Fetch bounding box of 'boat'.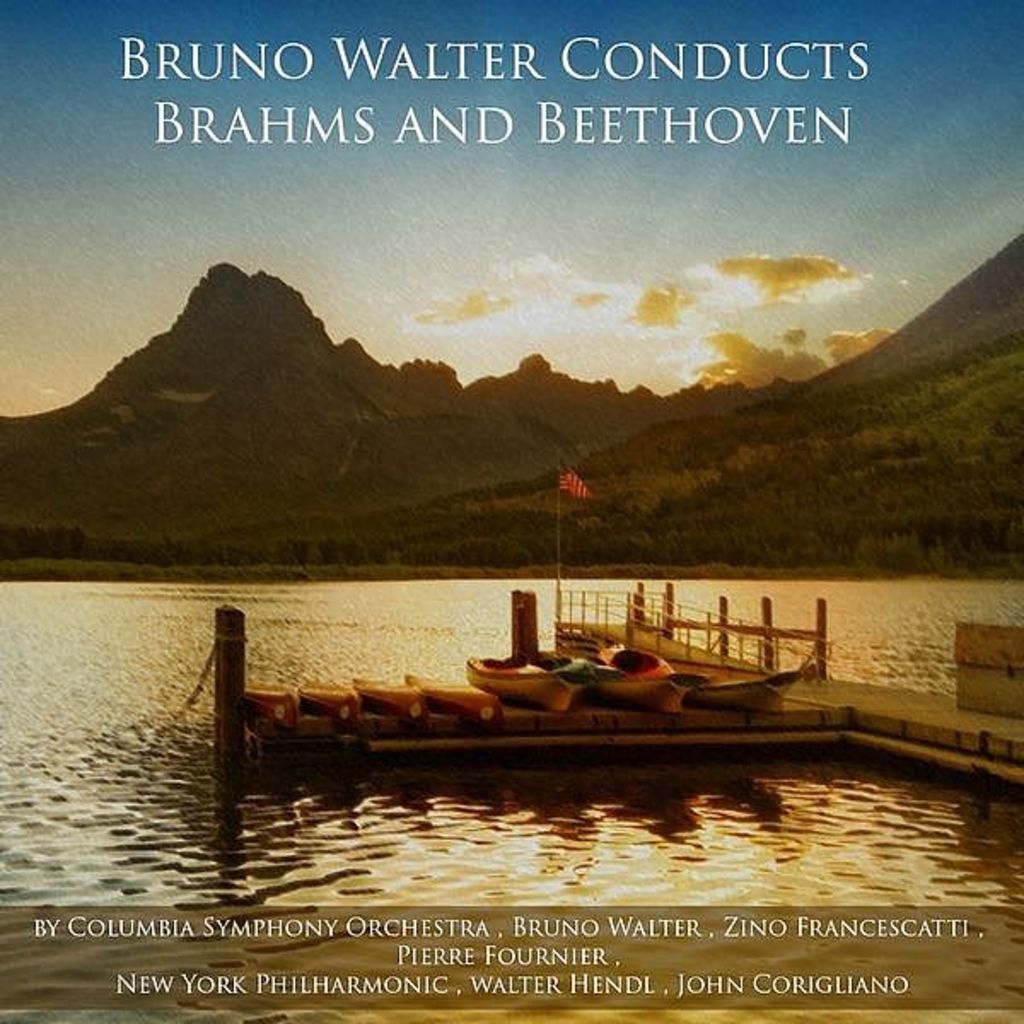
Bbox: select_region(203, 553, 857, 780).
